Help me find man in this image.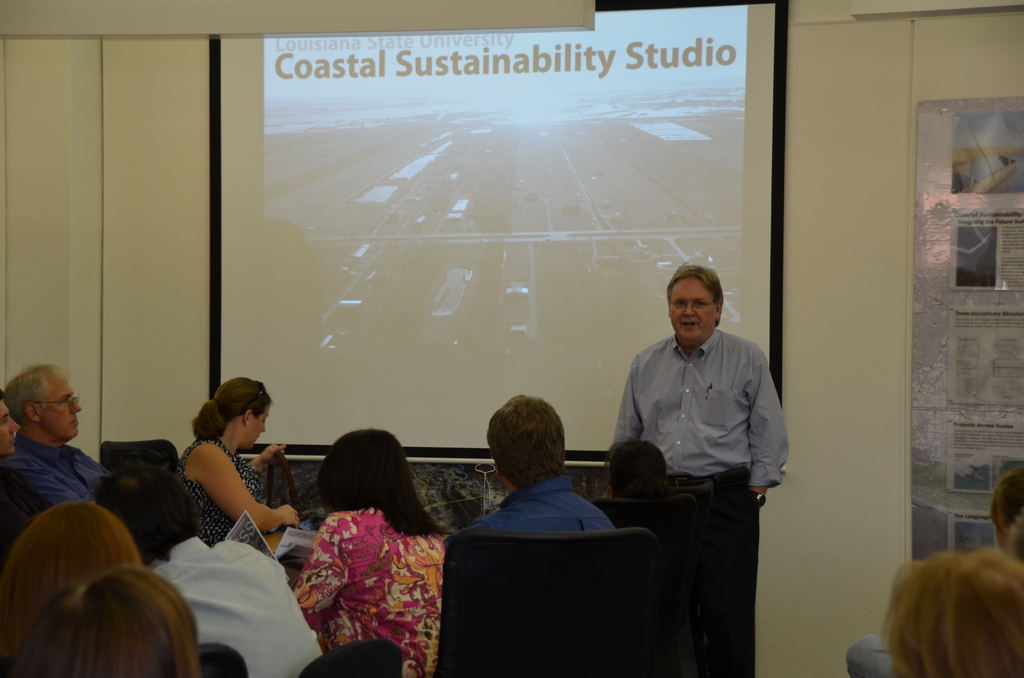
Found it: detection(0, 365, 99, 538).
